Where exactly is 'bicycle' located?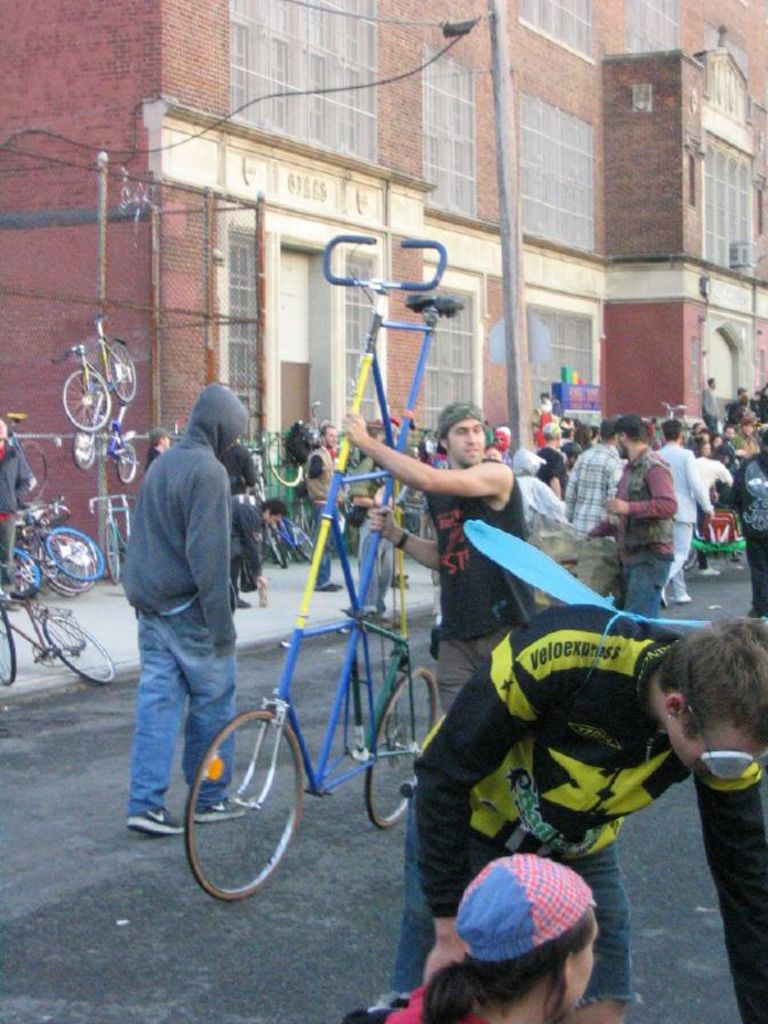
Its bounding box is Rect(74, 404, 147, 486).
